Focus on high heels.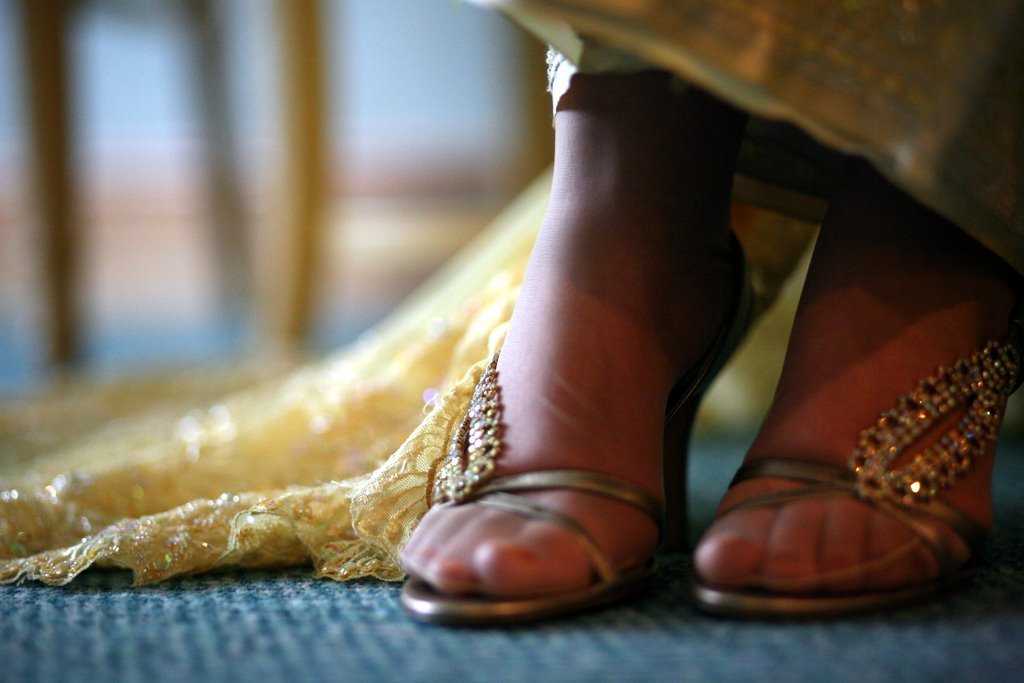
Focused at [left=400, top=40, right=769, bottom=629].
